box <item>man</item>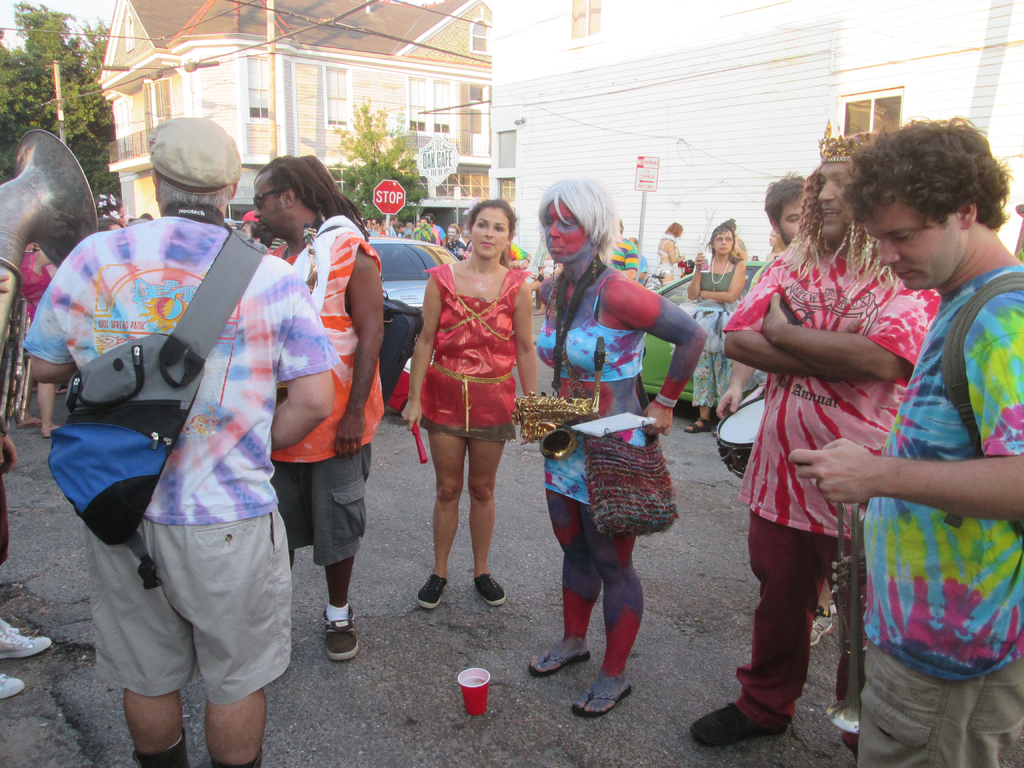
(248,152,381,660)
